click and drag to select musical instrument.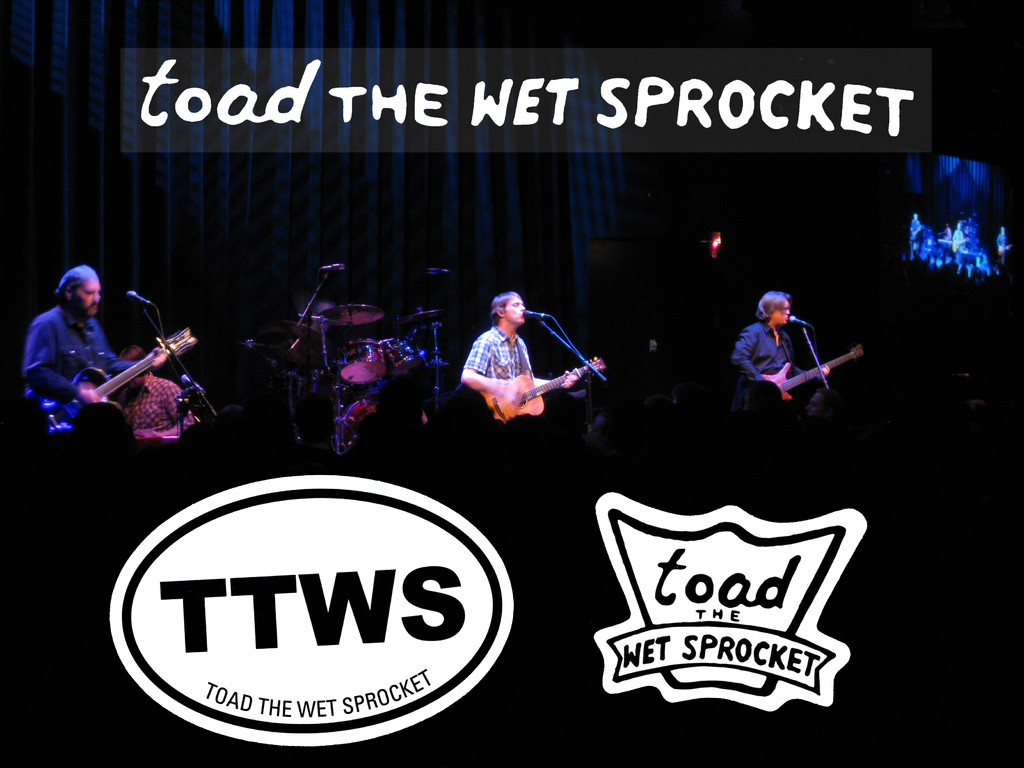
Selection: bbox=(324, 301, 387, 322).
